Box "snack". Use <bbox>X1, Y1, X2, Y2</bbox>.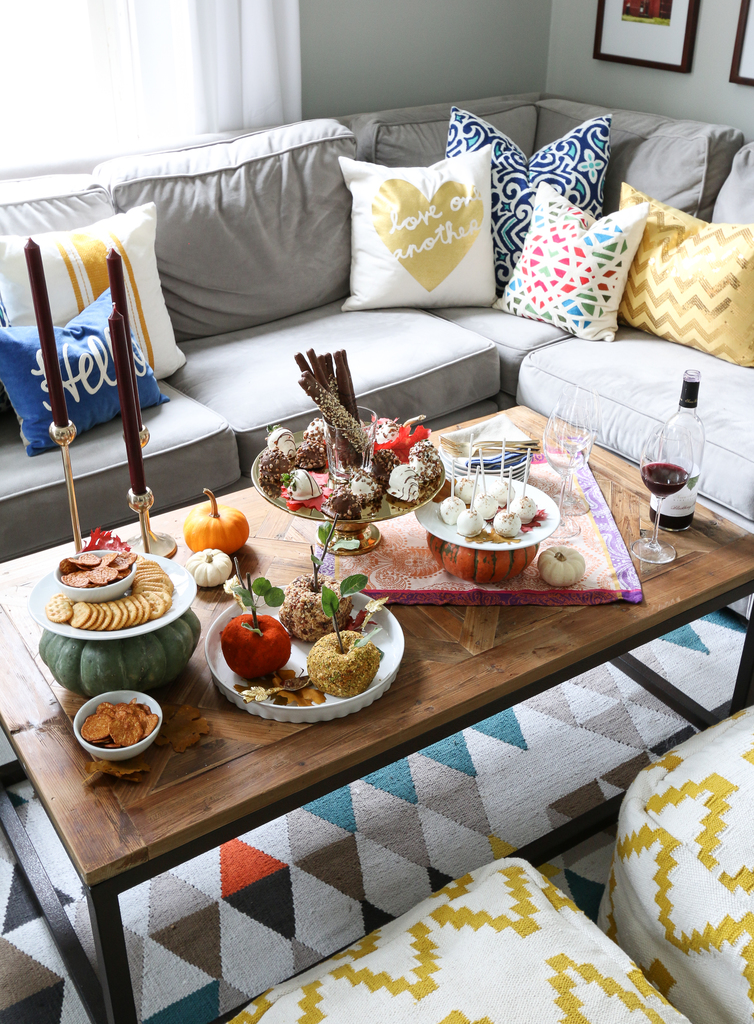
<bbox>306, 626, 389, 694</bbox>.
